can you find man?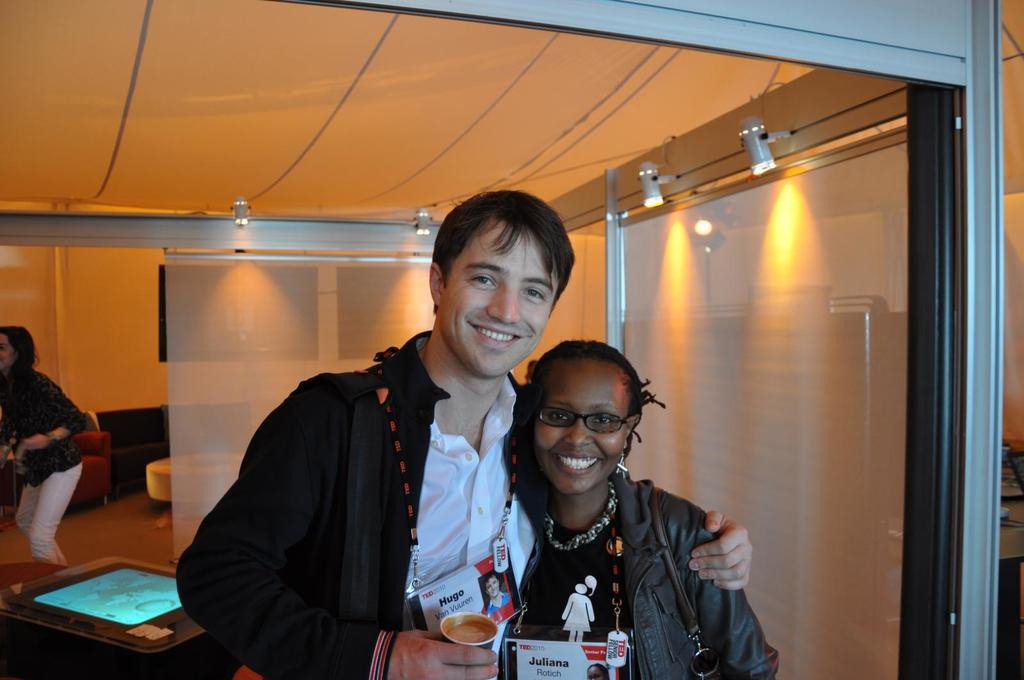
Yes, bounding box: (200, 225, 564, 672).
